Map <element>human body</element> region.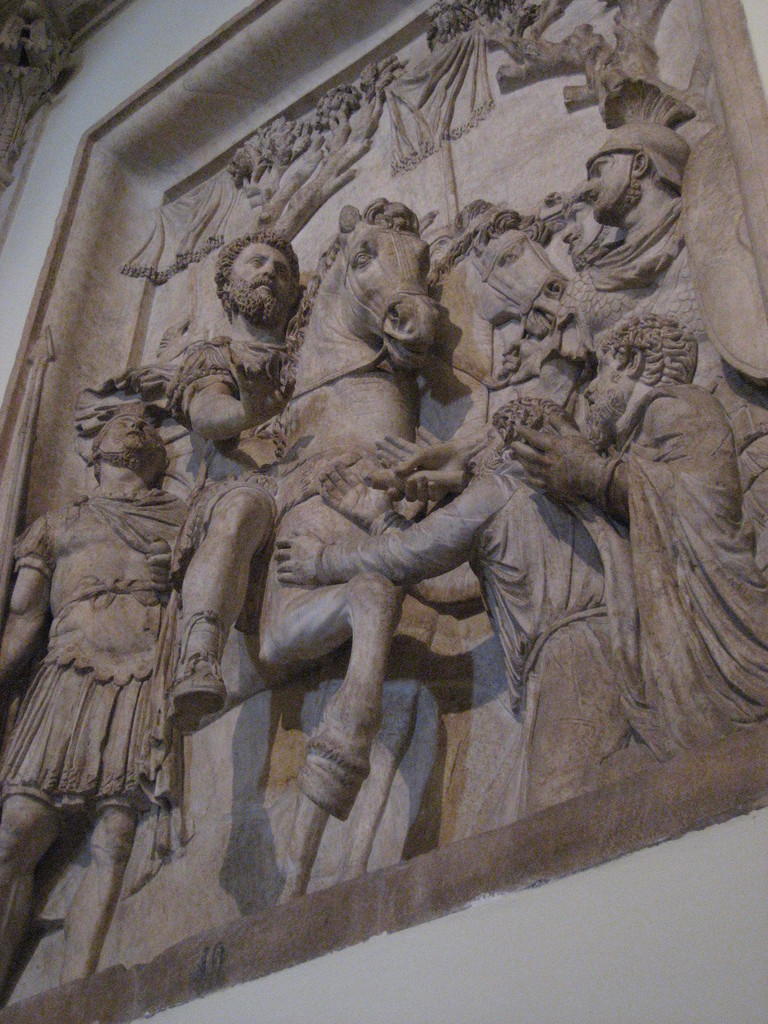
Mapped to {"left": 143, "top": 337, "right": 296, "bottom": 729}.
